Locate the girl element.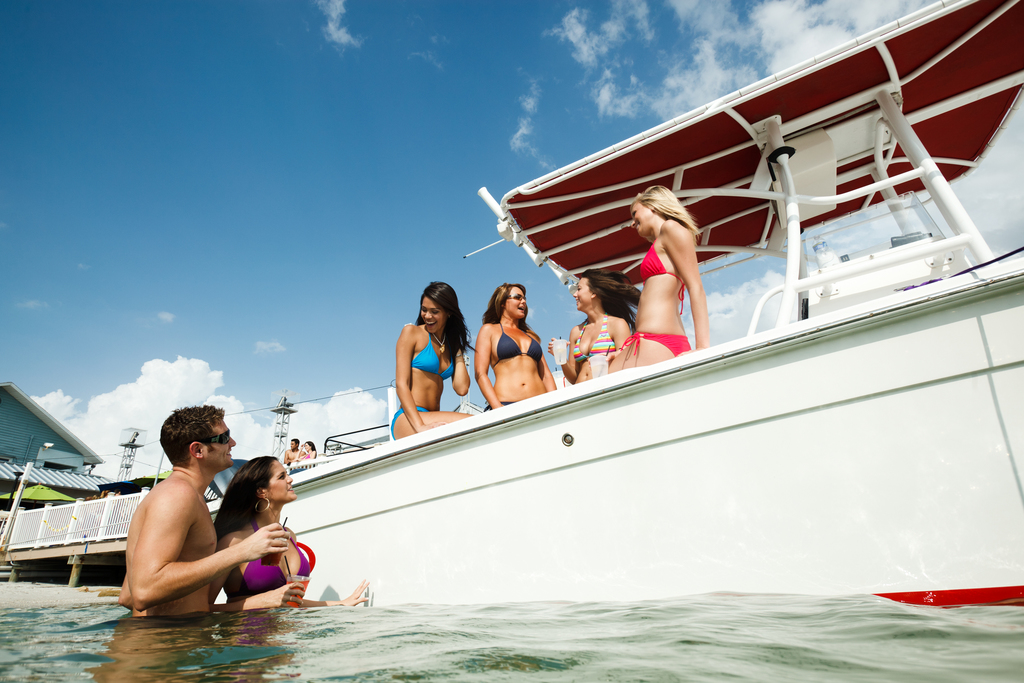
Element bbox: box(620, 184, 712, 369).
